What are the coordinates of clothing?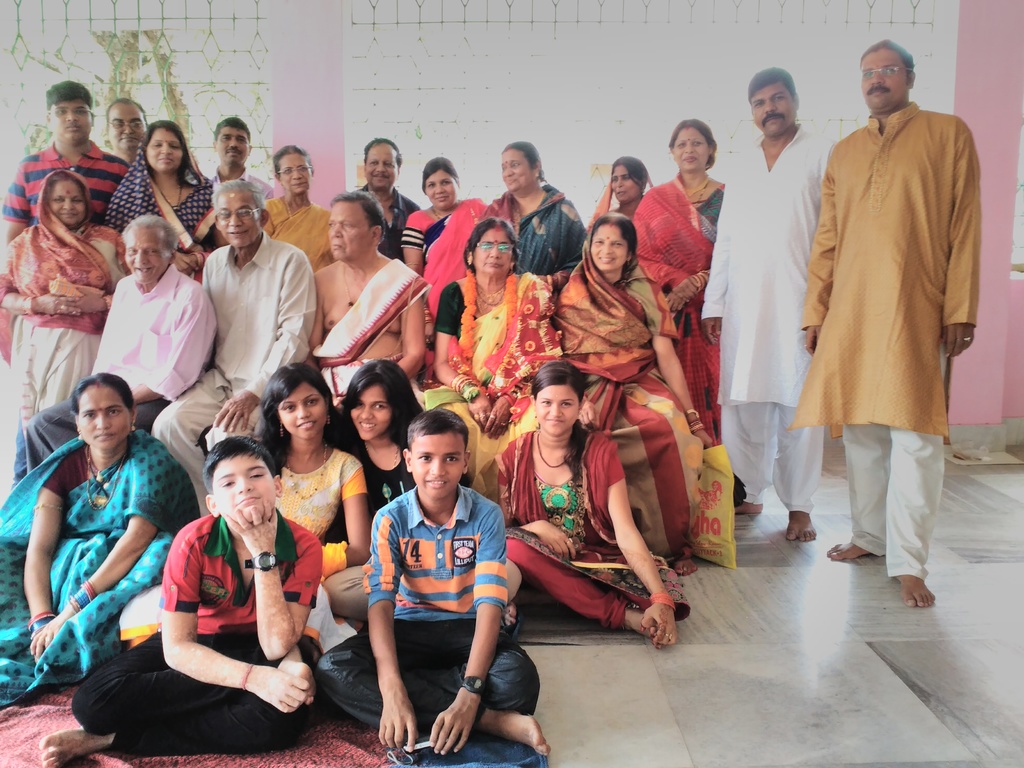
(352,463,512,701).
